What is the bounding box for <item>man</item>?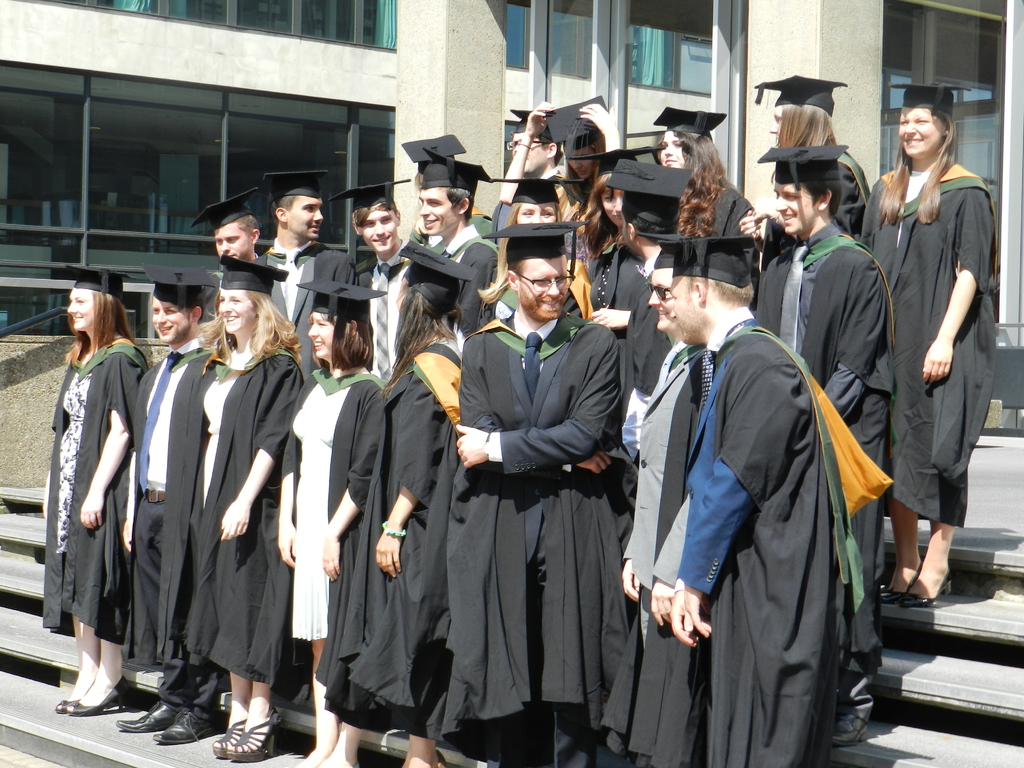
349 188 413 376.
